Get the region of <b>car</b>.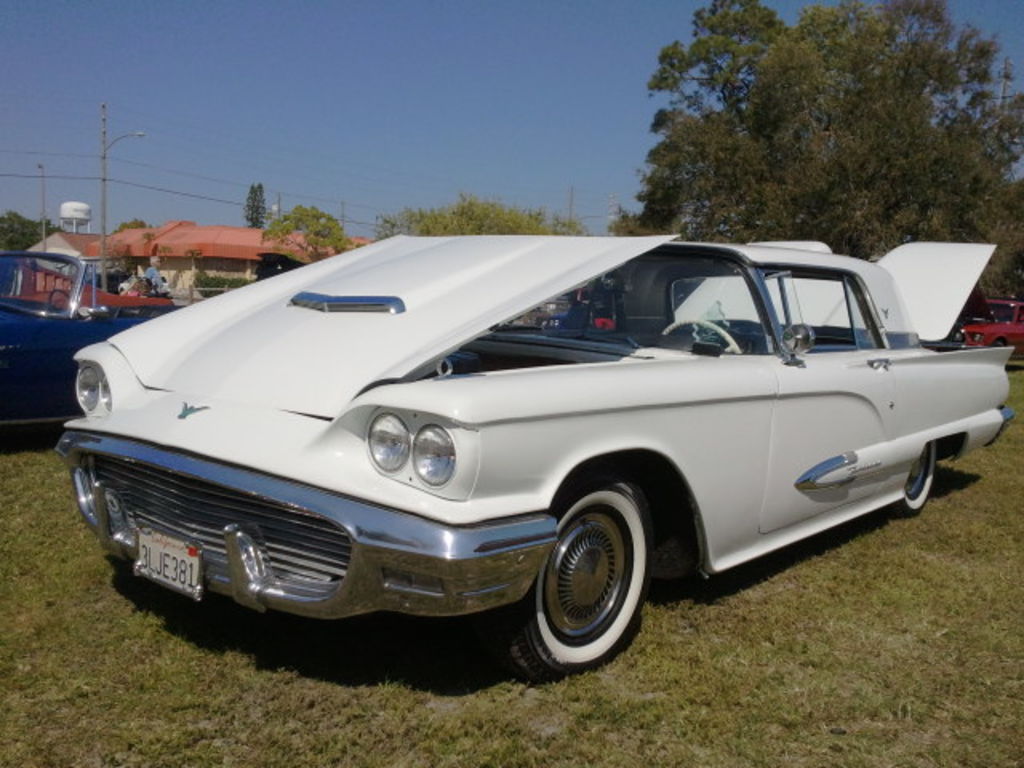
<bbox>0, 253, 178, 430</bbox>.
